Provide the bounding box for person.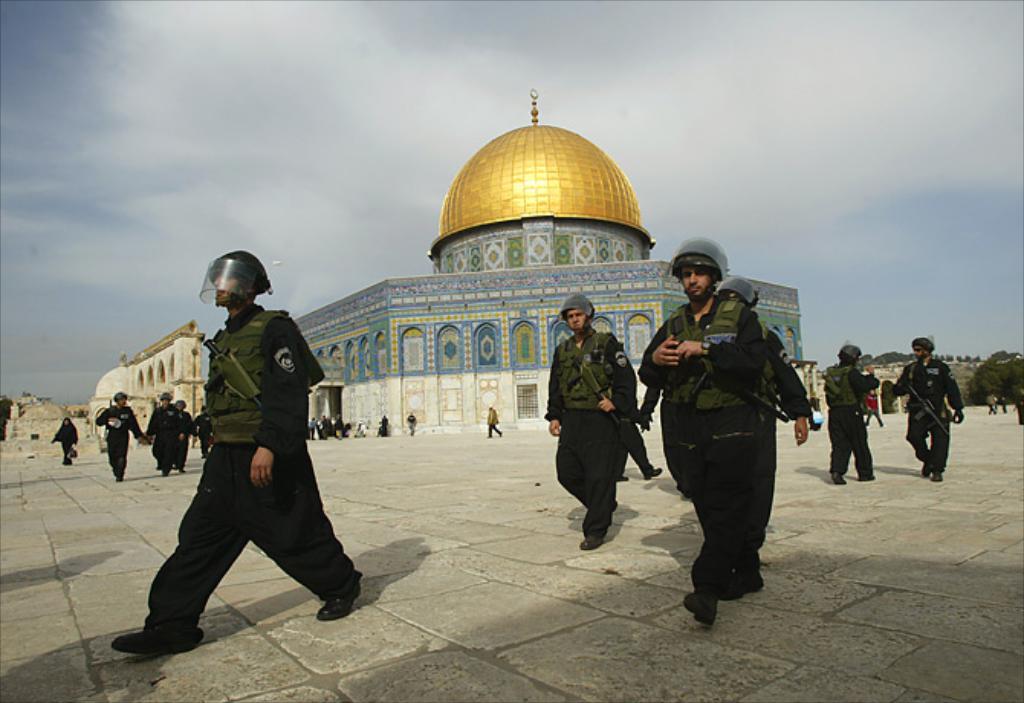
<bbox>812, 344, 876, 489</bbox>.
